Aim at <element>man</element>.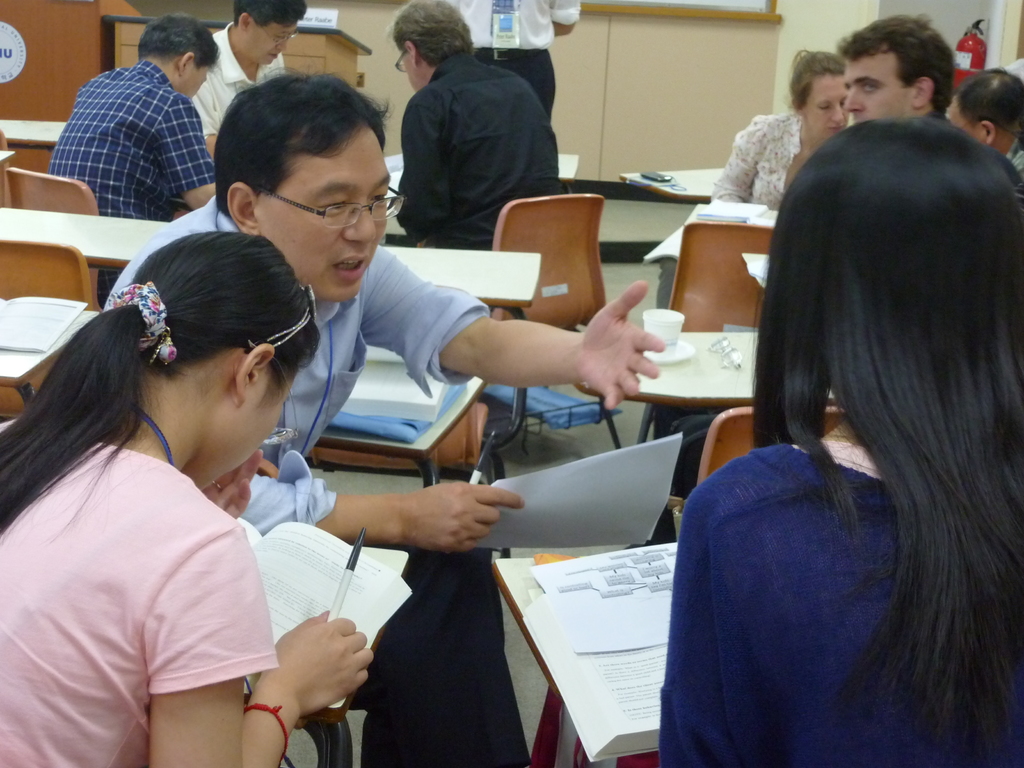
Aimed at {"left": 369, "top": 26, "right": 564, "bottom": 244}.
